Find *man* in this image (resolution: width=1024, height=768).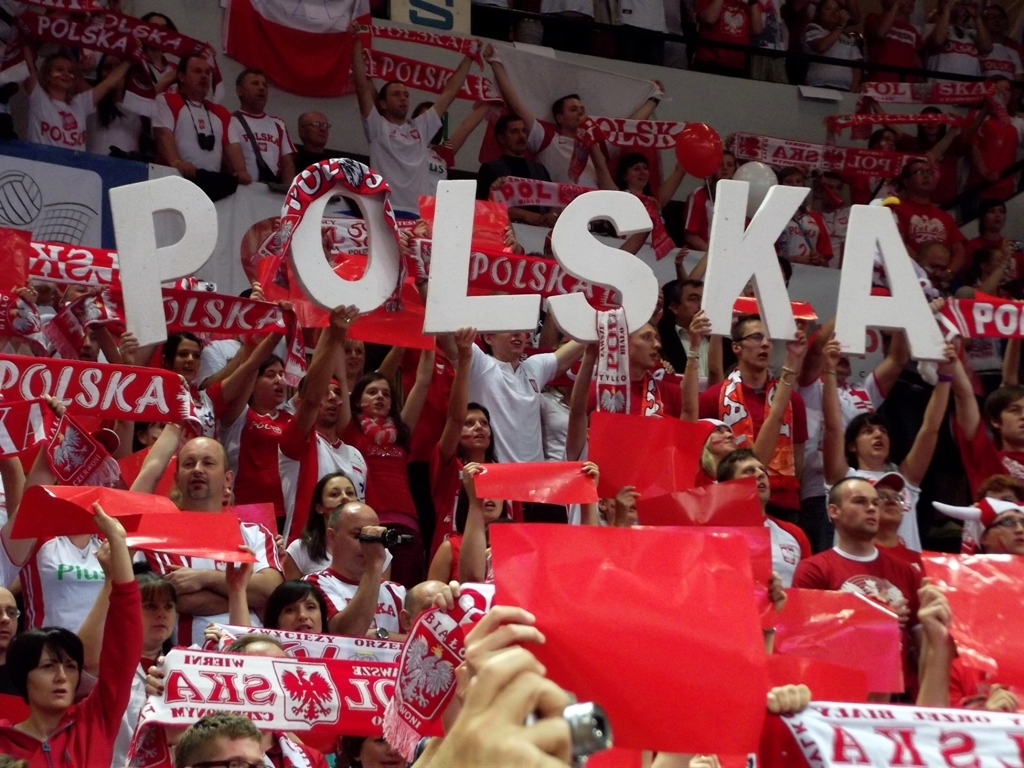
(left=883, top=159, right=962, bottom=279).
